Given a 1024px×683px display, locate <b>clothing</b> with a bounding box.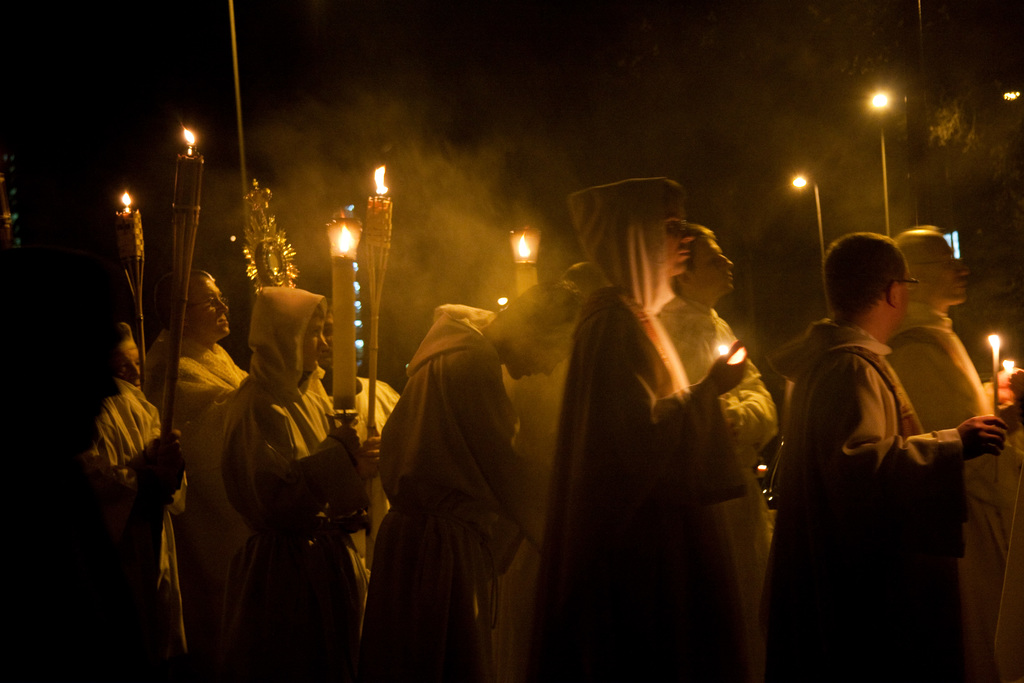
Located: l=538, t=160, r=768, b=682.
